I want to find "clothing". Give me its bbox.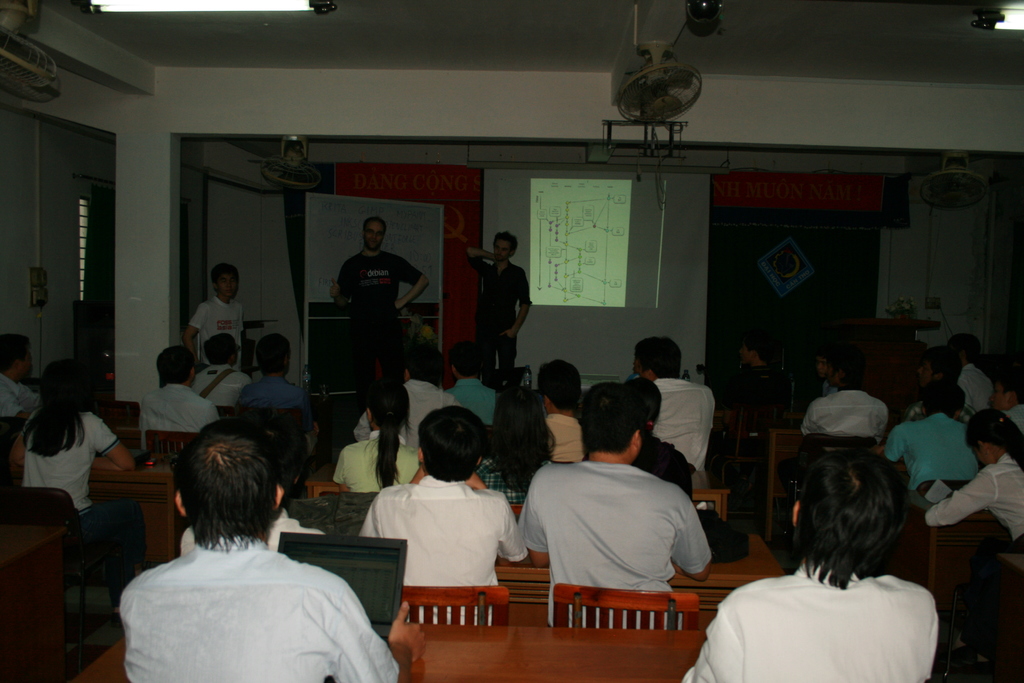
pyautogui.locateOnScreen(883, 409, 981, 494).
